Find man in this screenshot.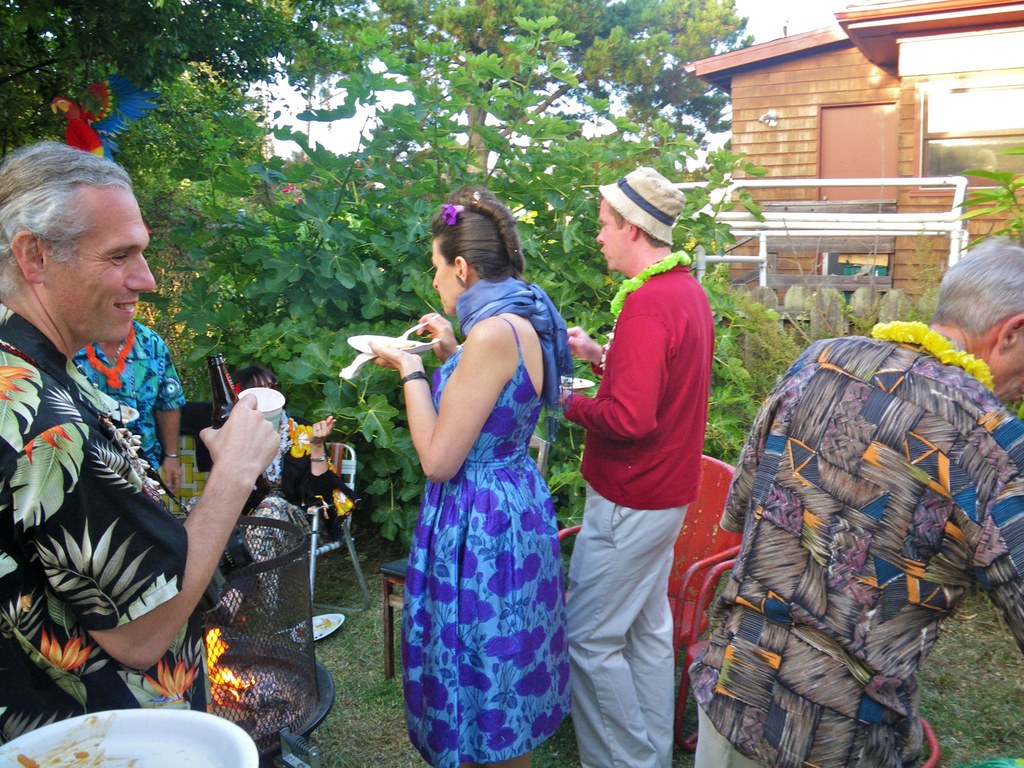
The bounding box for man is <box>566,140,751,767</box>.
